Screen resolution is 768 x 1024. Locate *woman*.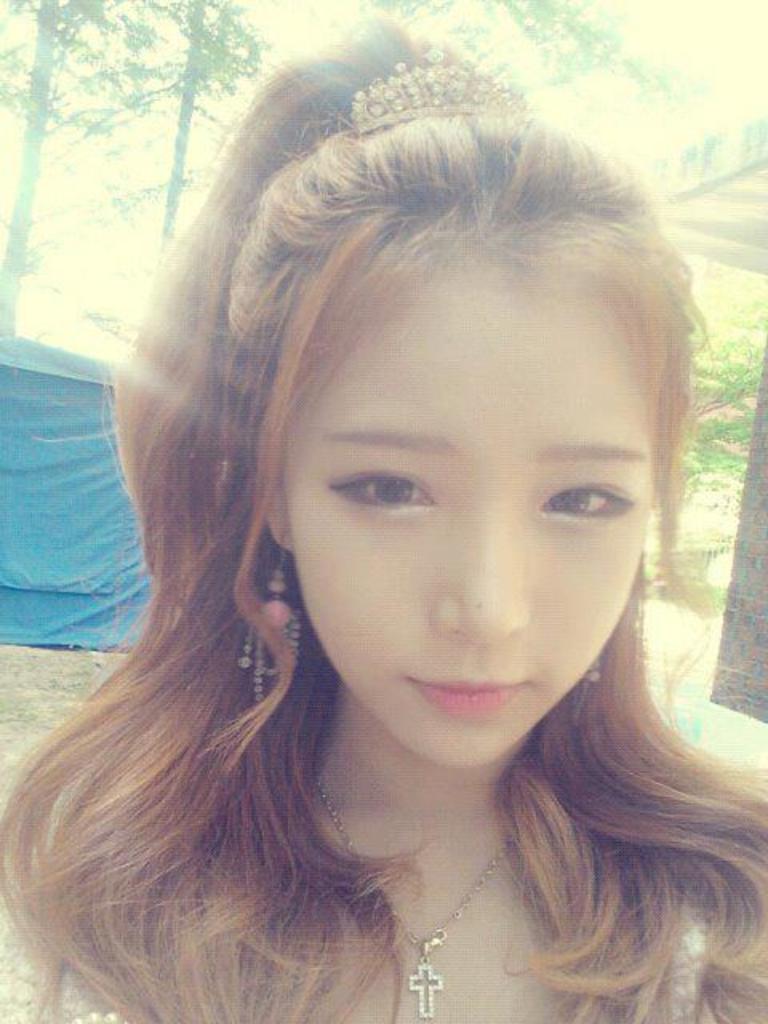
bbox=[6, 69, 767, 1023].
